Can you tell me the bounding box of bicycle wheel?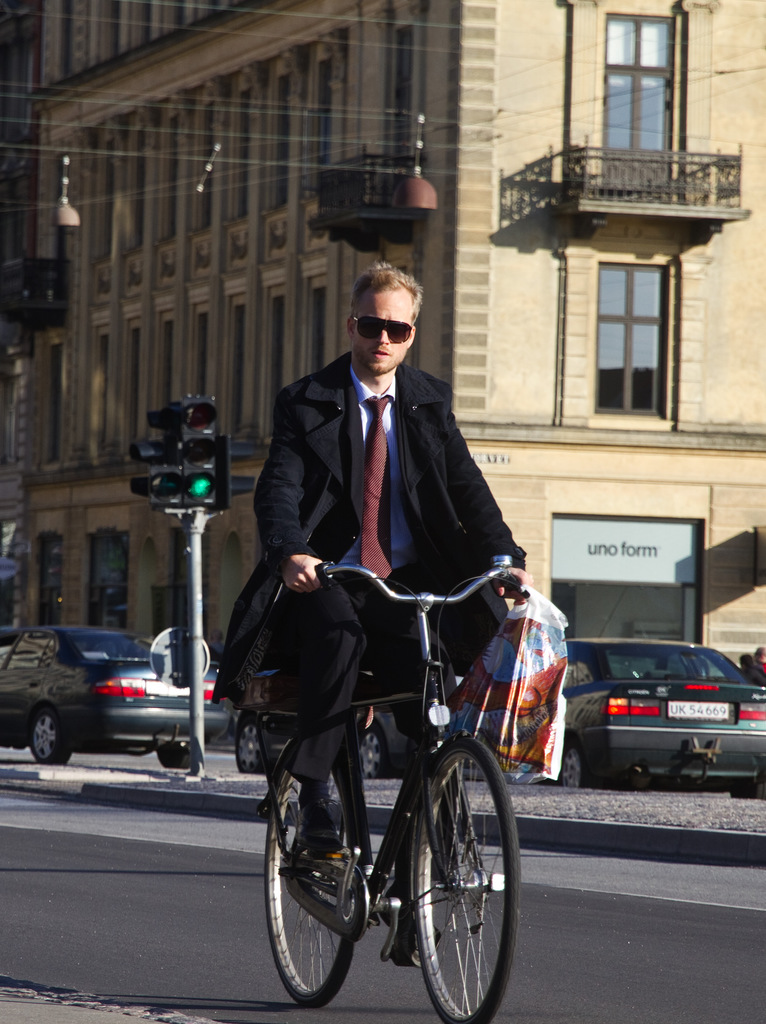
crop(256, 734, 356, 1018).
